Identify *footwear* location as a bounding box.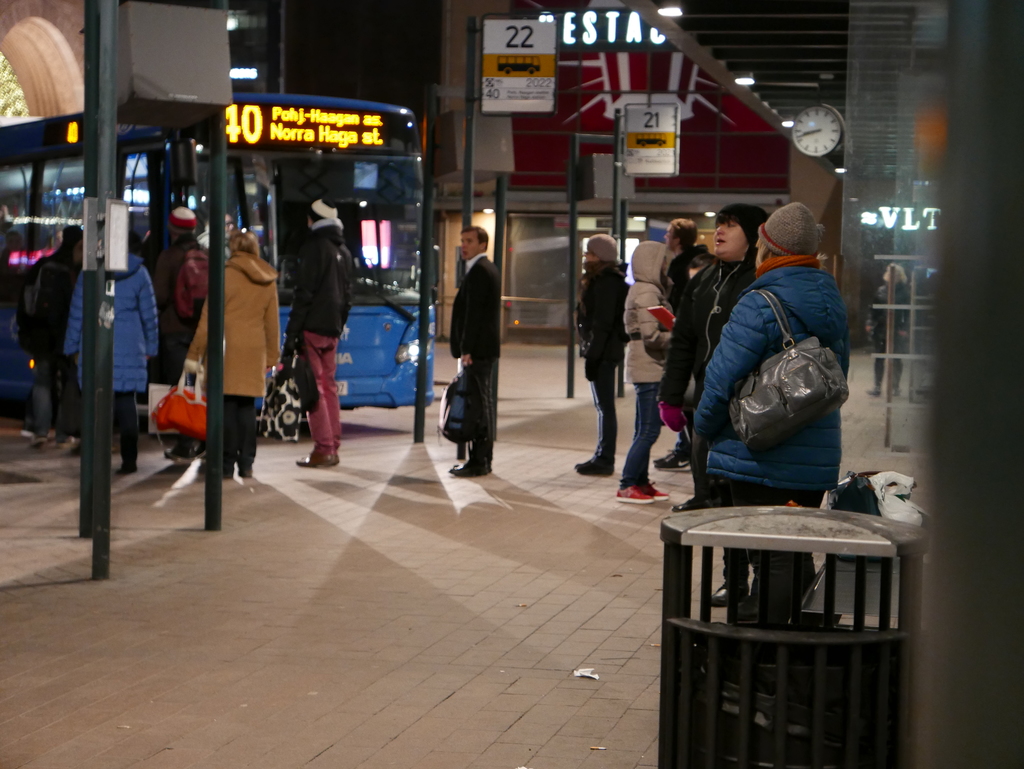
BBox(895, 383, 911, 394).
